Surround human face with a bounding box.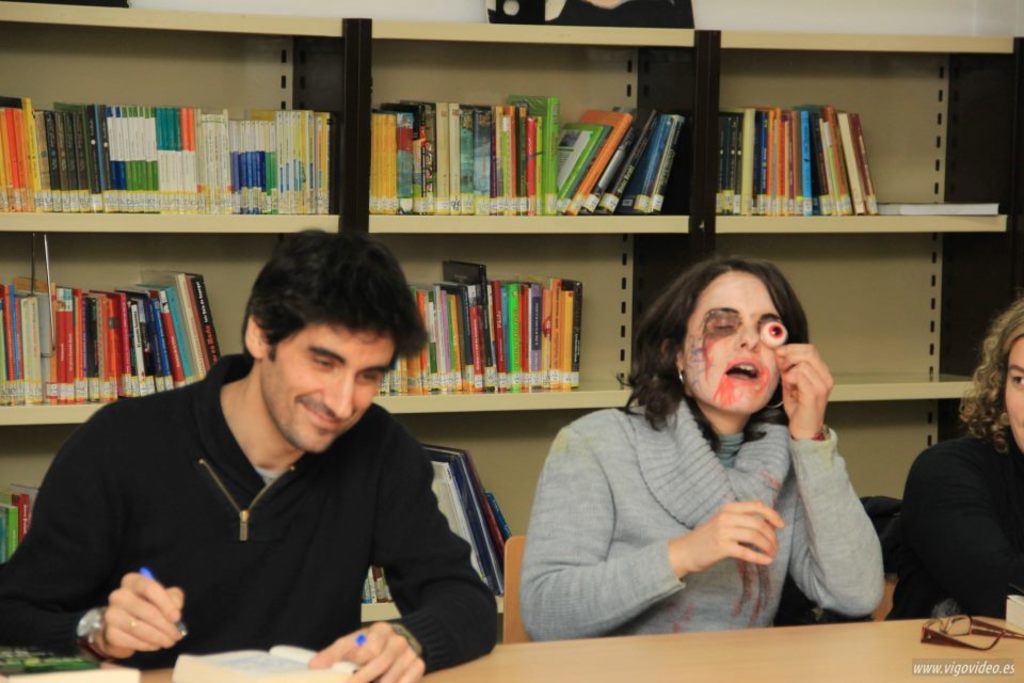
{"x1": 265, "y1": 319, "x2": 397, "y2": 452}.
